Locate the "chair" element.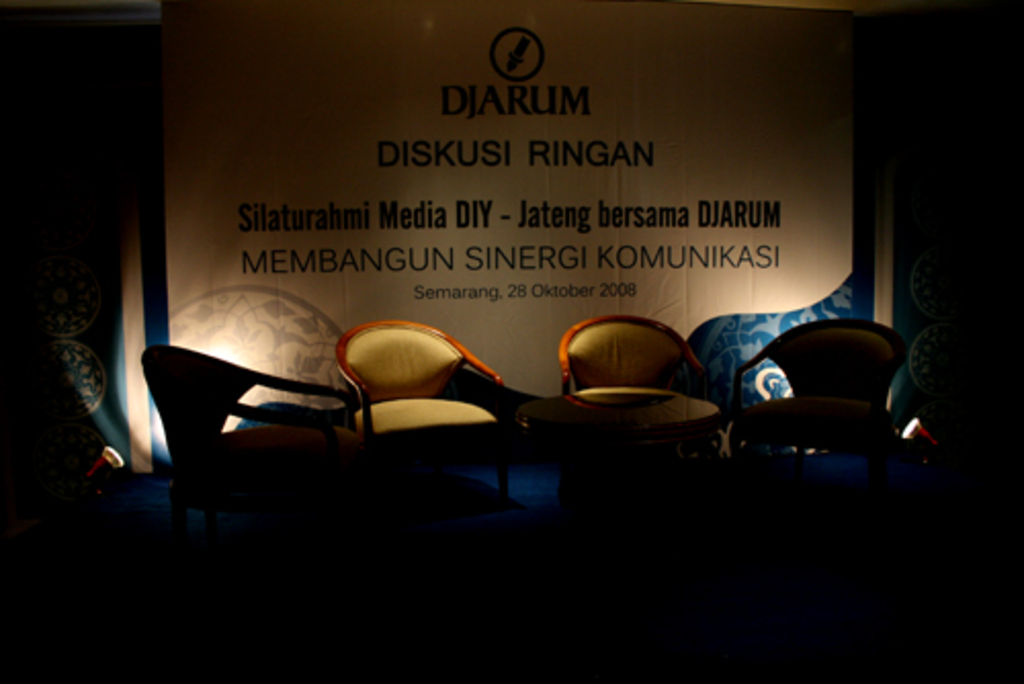
Element bbox: <region>539, 322, 725, 508</region>.
